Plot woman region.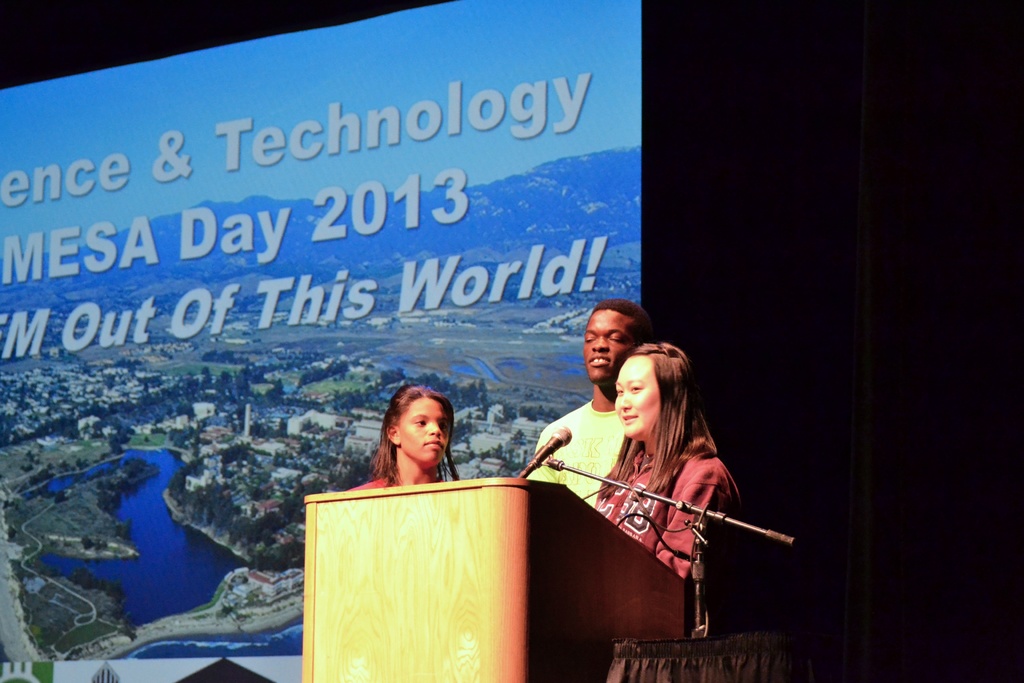
Plotted at (left=351, top=390, right=476, bottom=511).
